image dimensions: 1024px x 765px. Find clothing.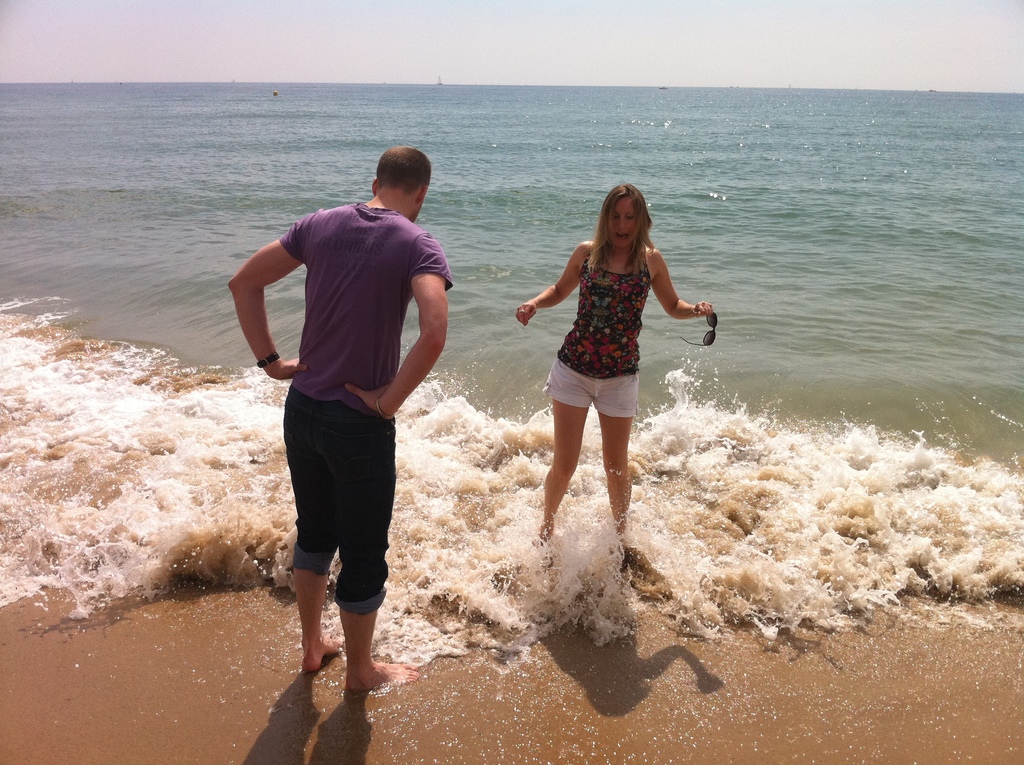
x1=539 y1=249 x2=653 y2=419.
